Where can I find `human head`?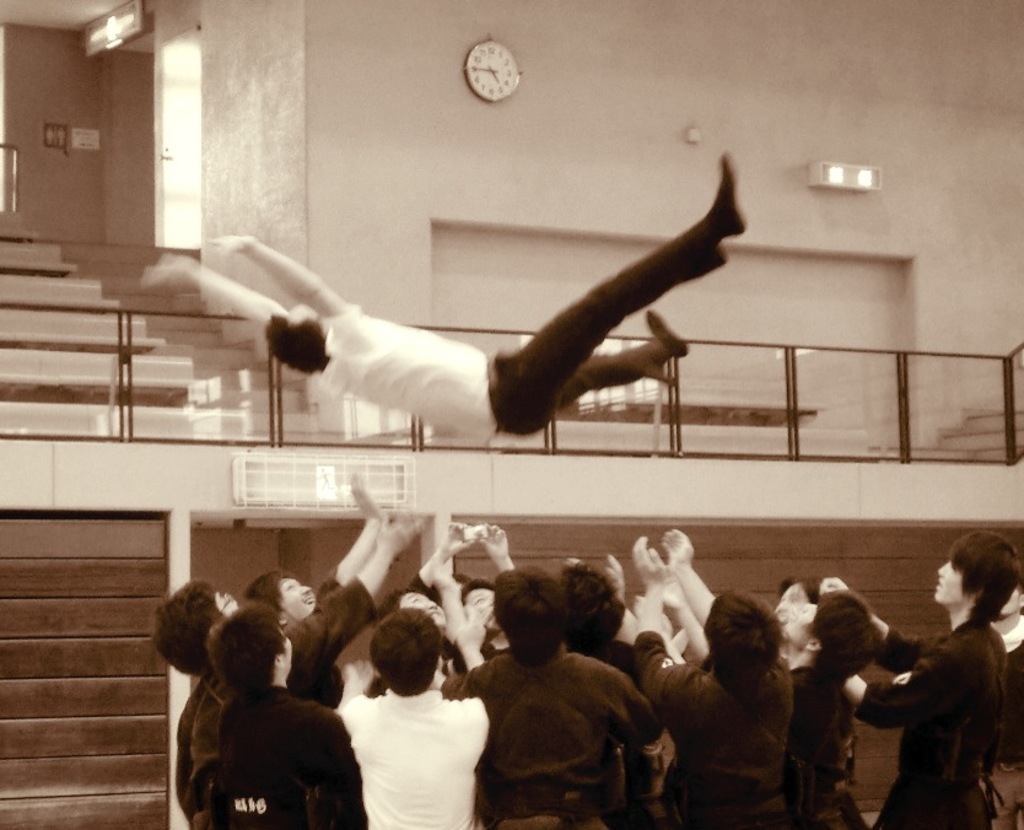
You can find it at <box>491,561,562,661</box>.
